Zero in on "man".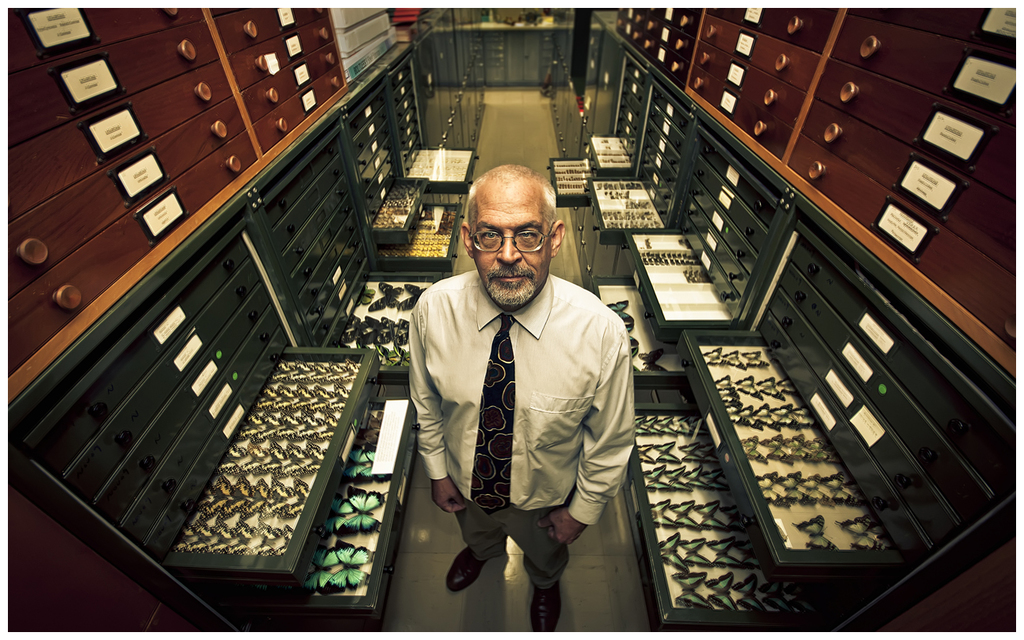
Zeroed in: rect(412, 160, 644, 639).
